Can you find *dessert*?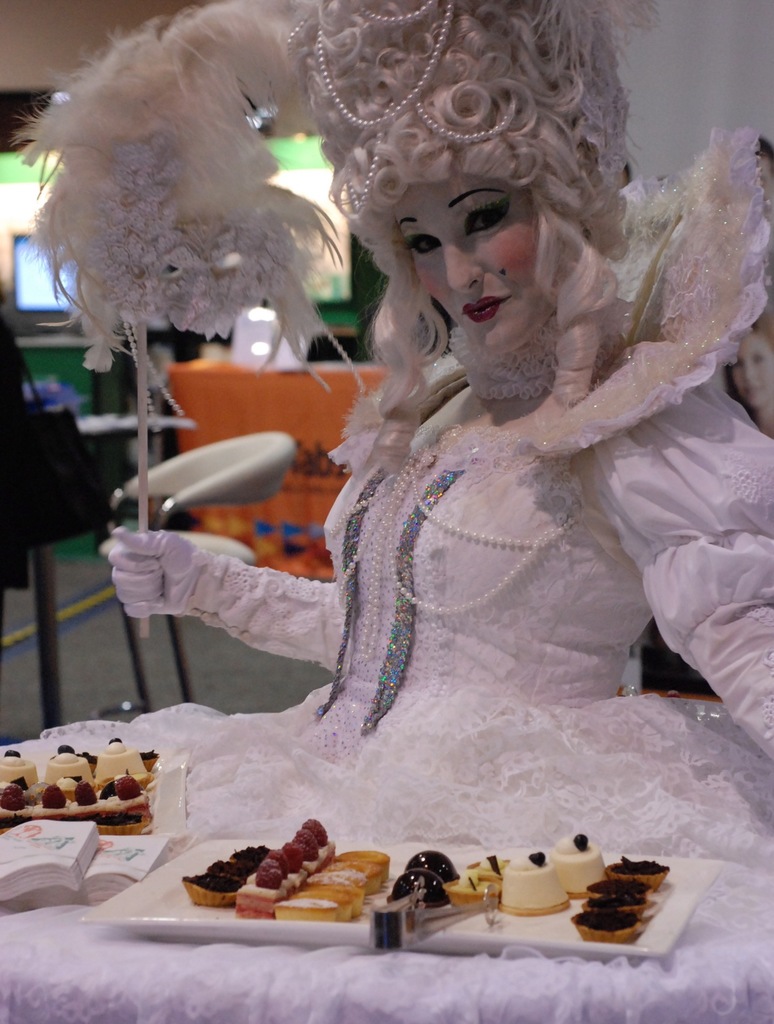
Yes, bounding box: bbox(490, 834, 609, 918).
